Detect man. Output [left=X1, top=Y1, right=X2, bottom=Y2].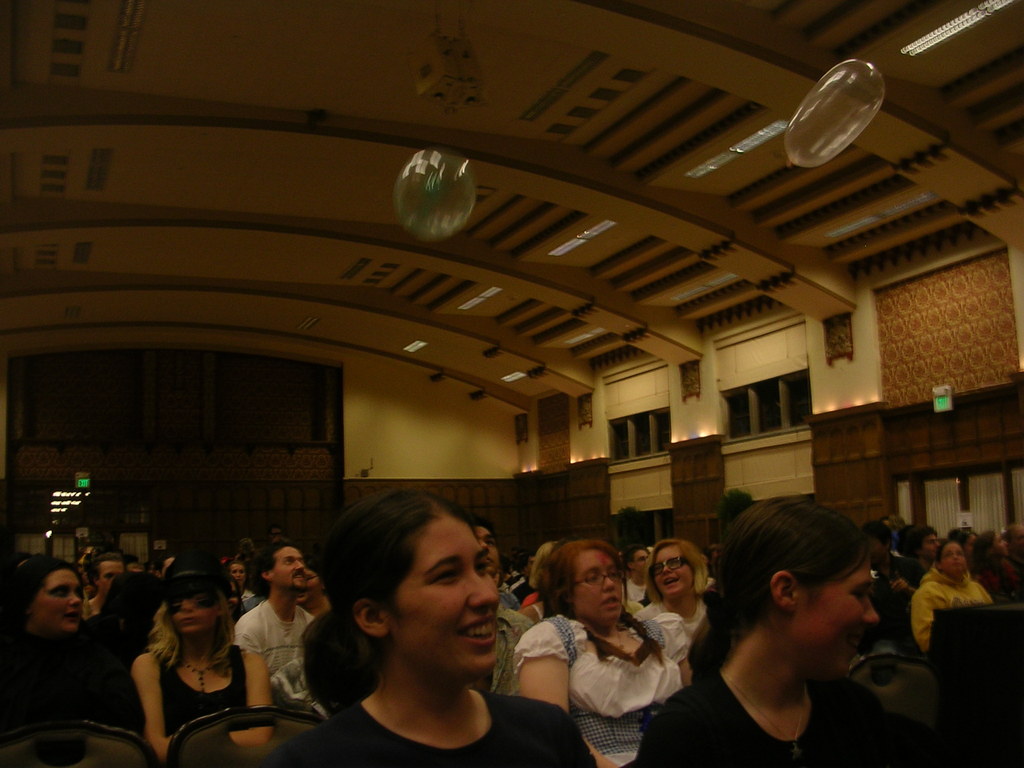
[left=1001, top=529, right=1023, bottom=574].
